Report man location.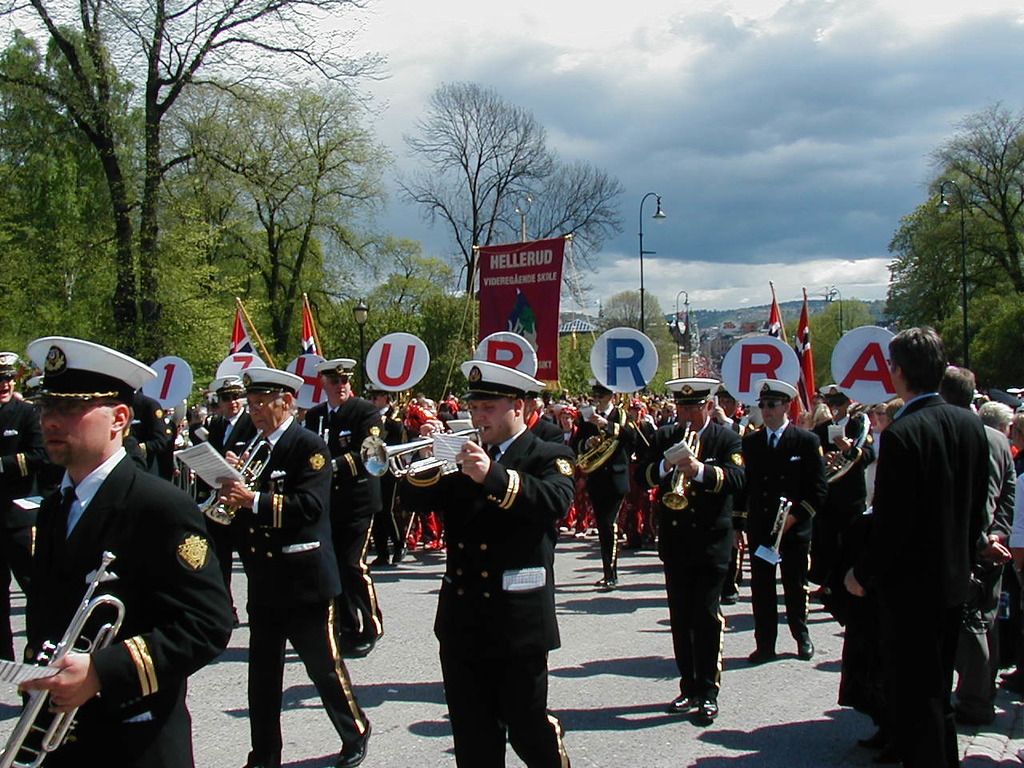
Report: (x1=22, y1=351, x2=238, y2=767).
